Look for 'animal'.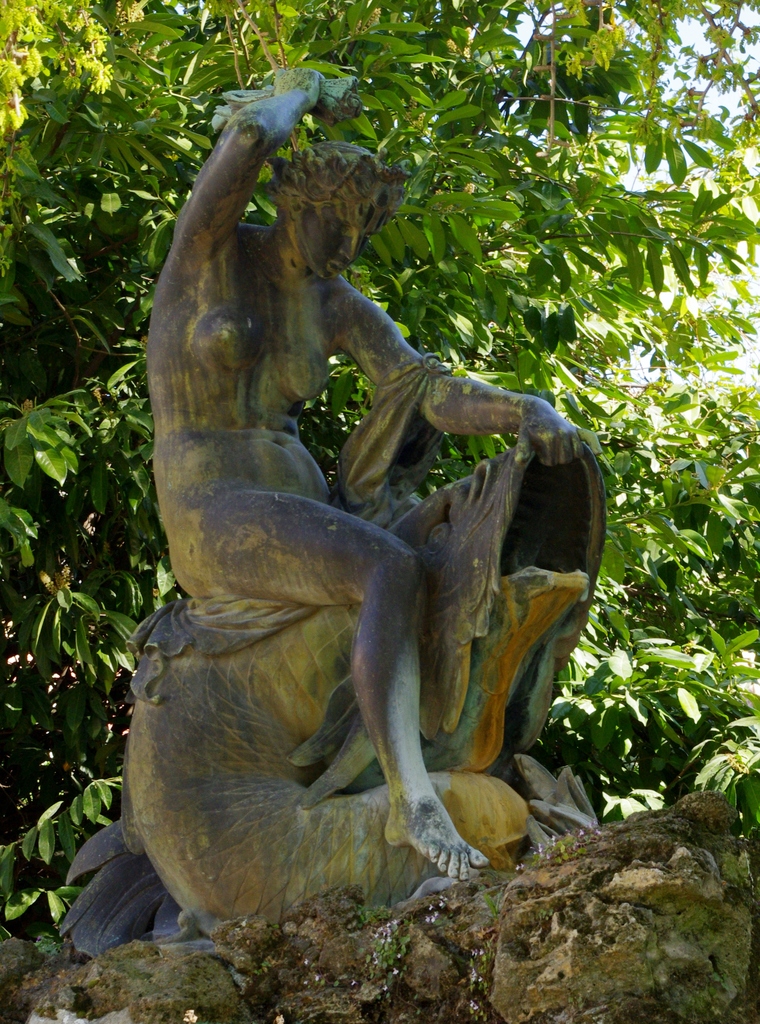
Found: bbox=[57, 435, 612, 961].
